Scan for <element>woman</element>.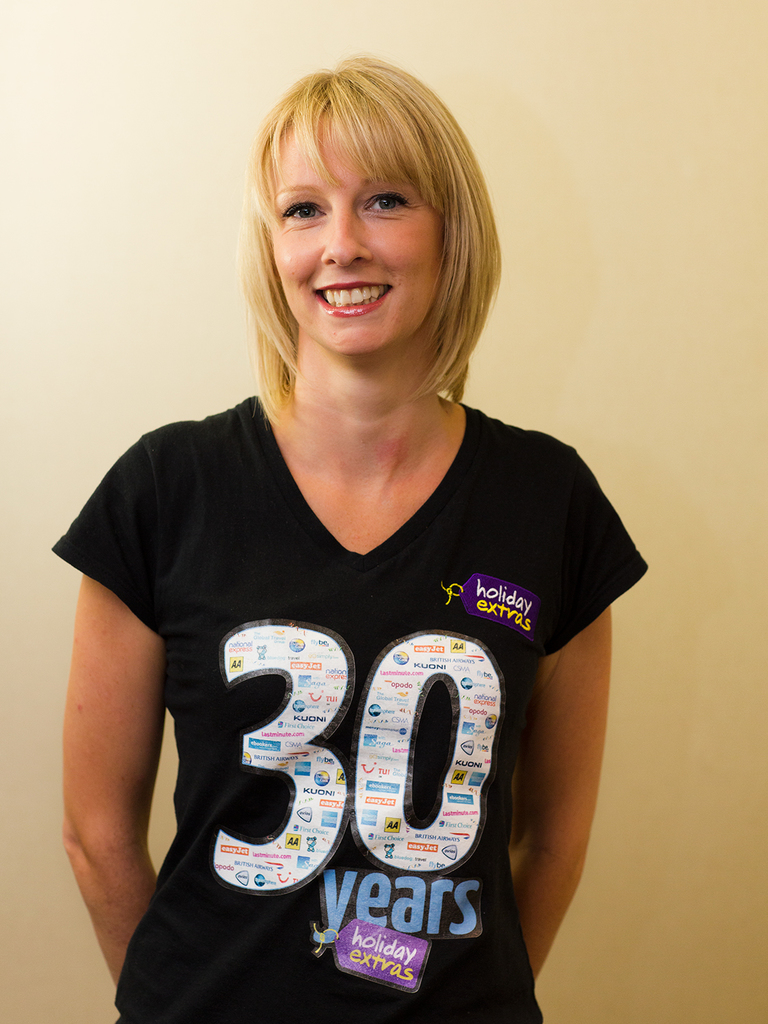
Scan result: <box>54,57,646,1023</box>.
